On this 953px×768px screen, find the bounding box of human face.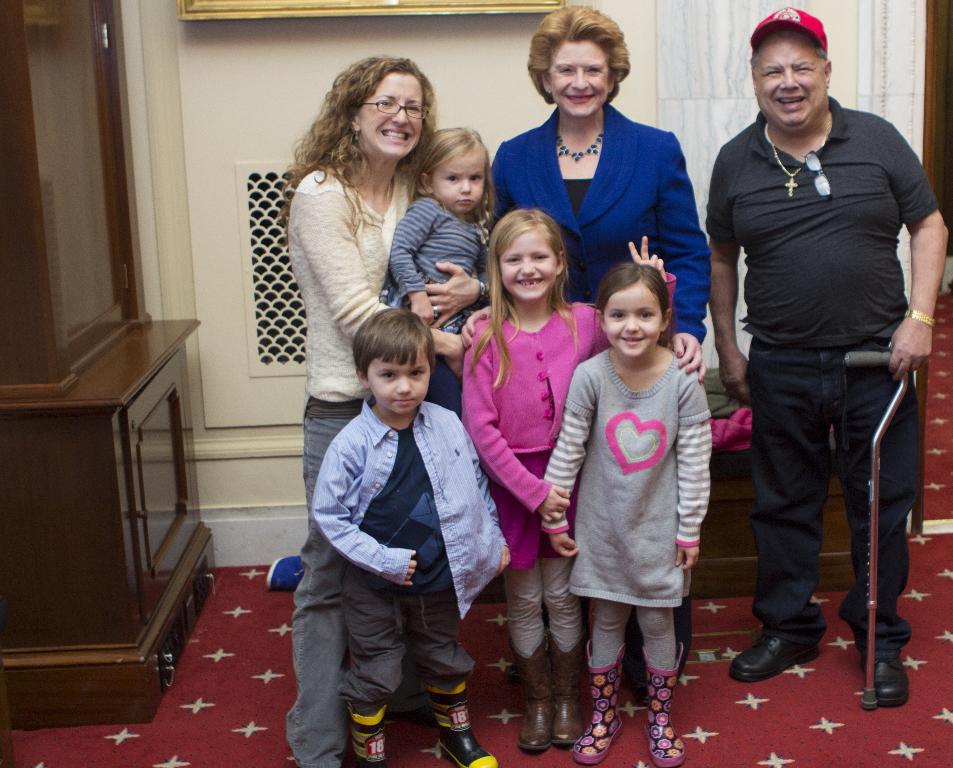
Bounding box: (left=359, top=73, right=422, bottom=157).
